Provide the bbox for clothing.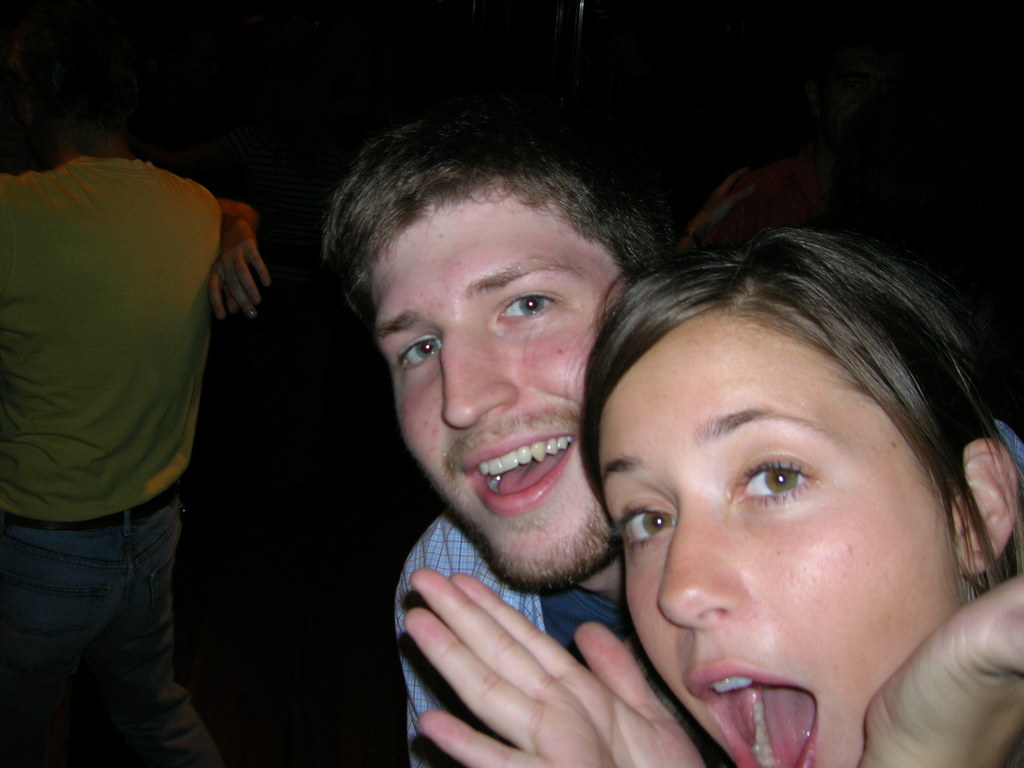
387,509,650,767.
